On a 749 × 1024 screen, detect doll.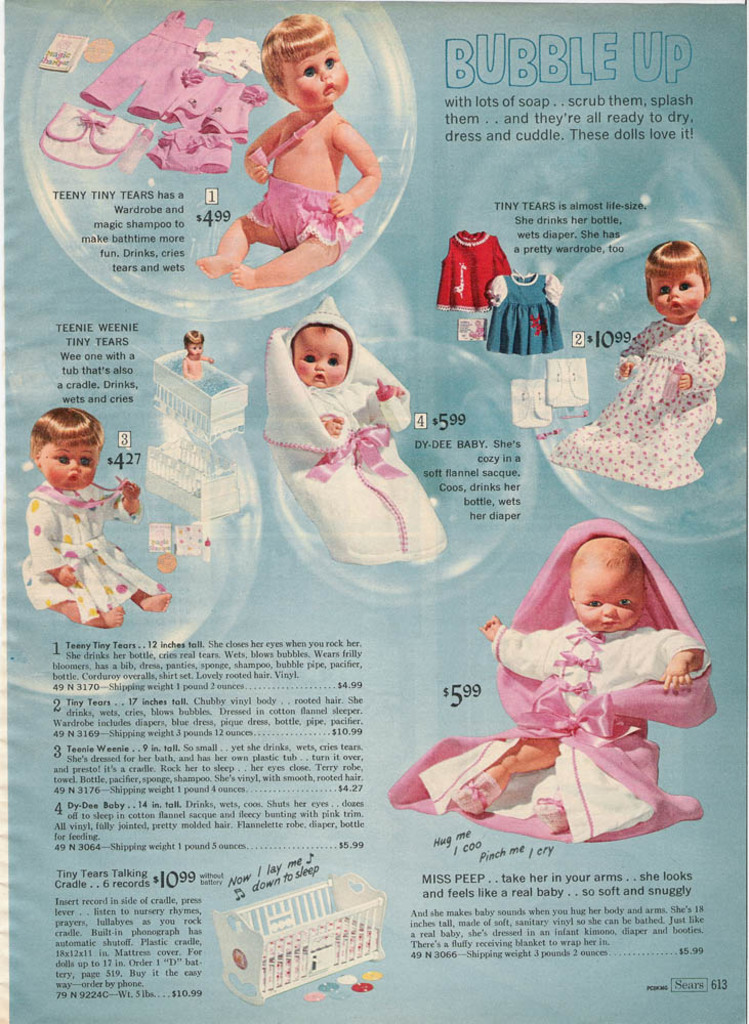
193 15 384 296.
